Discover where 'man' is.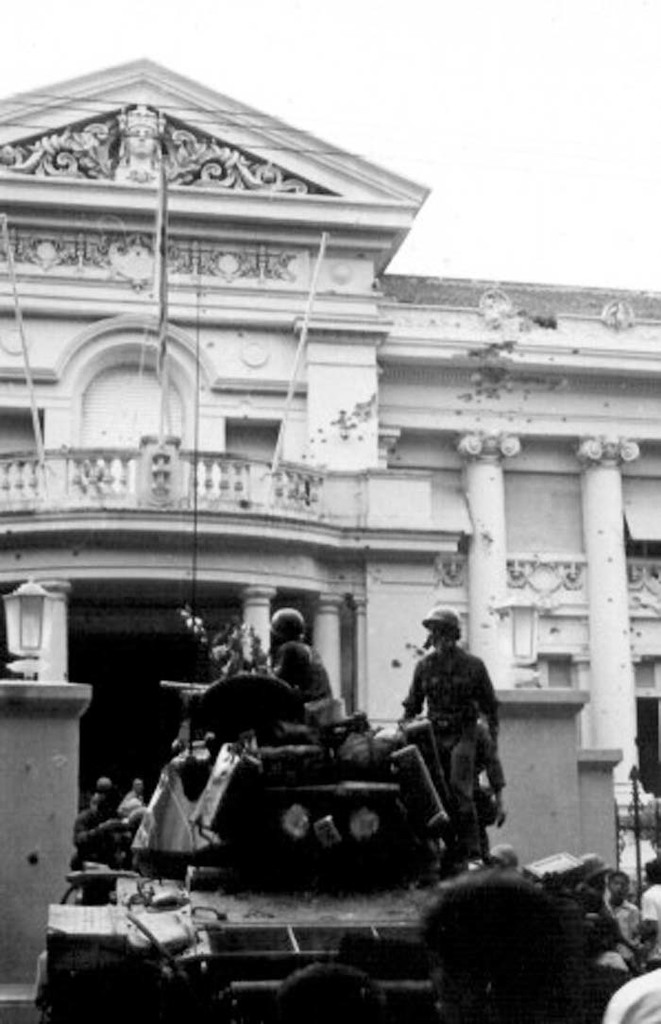
Discovered at (417, 864, 589, 1023).
